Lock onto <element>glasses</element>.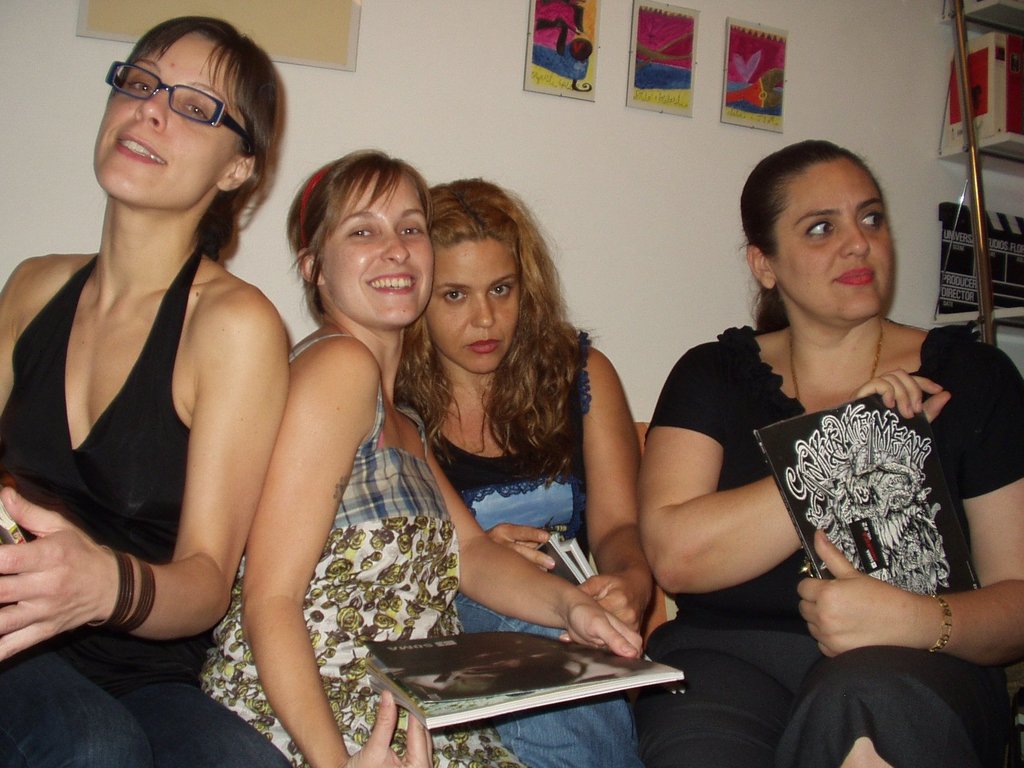
Locked: {"left": 101, "top": 58, "right": 257, "bottom": 146}.
